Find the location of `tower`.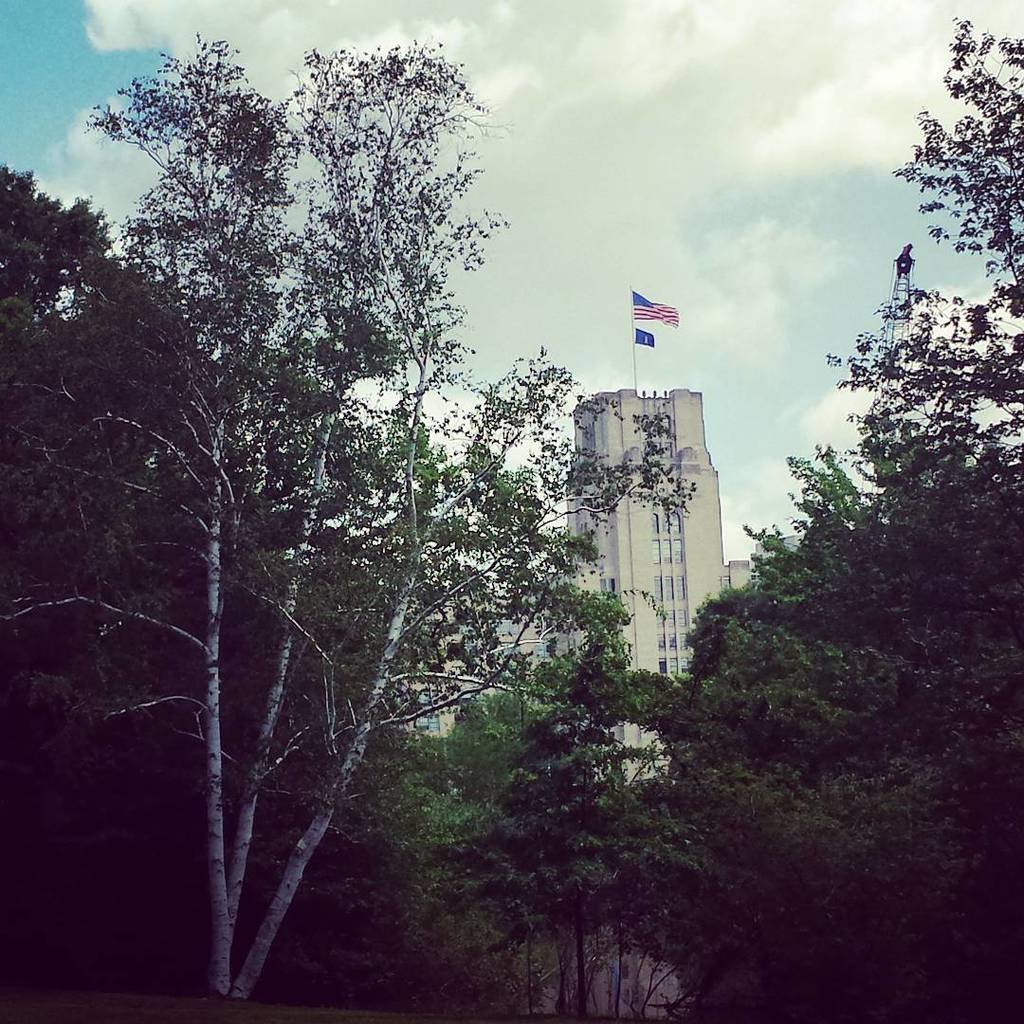
Location: {"x1": 558, "y1": 397, "x2": 756, "y2": 783}.
